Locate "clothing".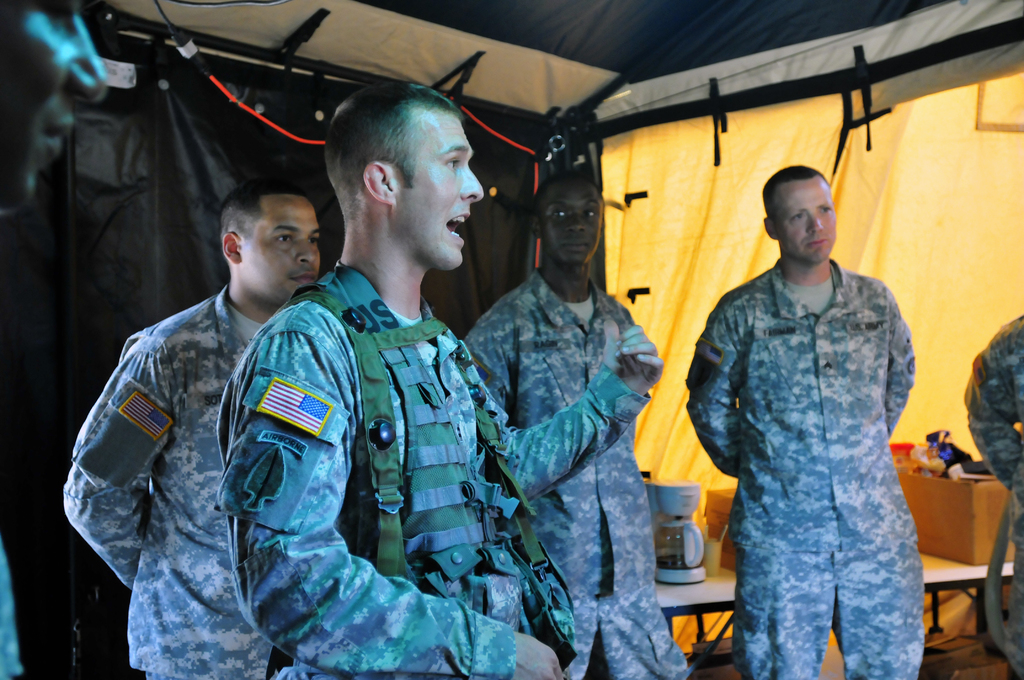
Bounding box: locate(233, 294, 543, 676).
